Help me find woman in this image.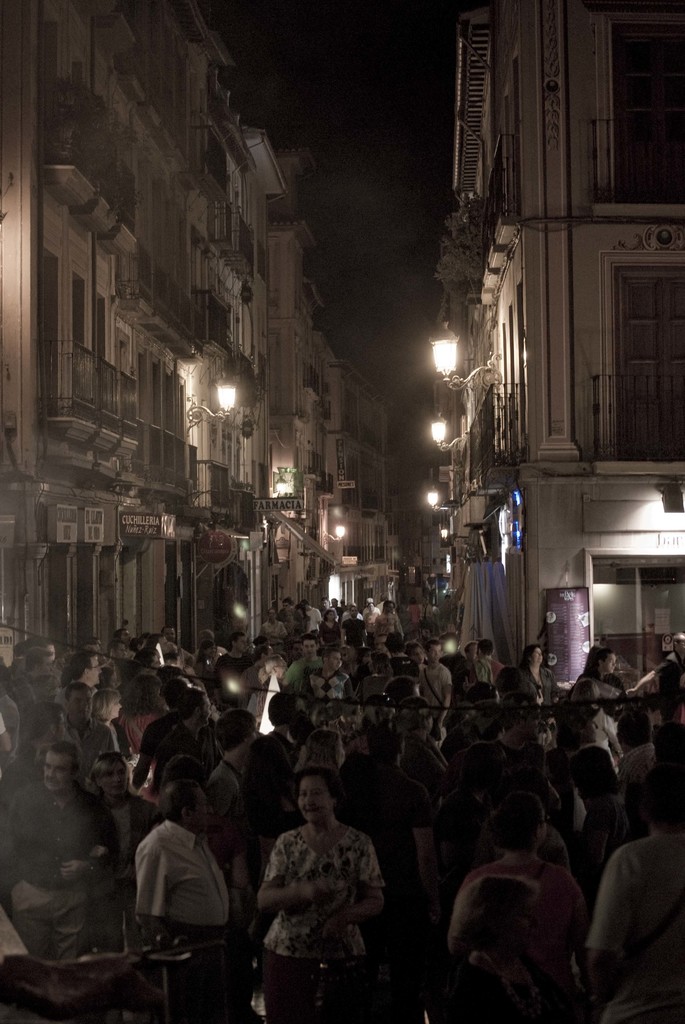
Found it: bbox=[445, 873, 555, 1023].
